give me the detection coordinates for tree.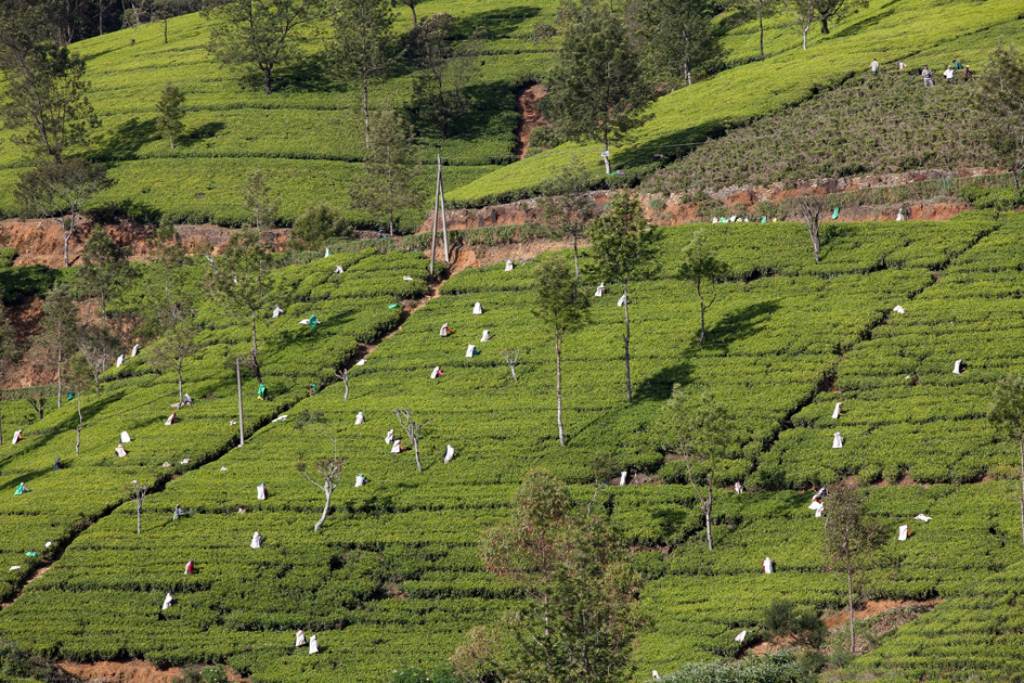
[398, 11, 482, 145].
